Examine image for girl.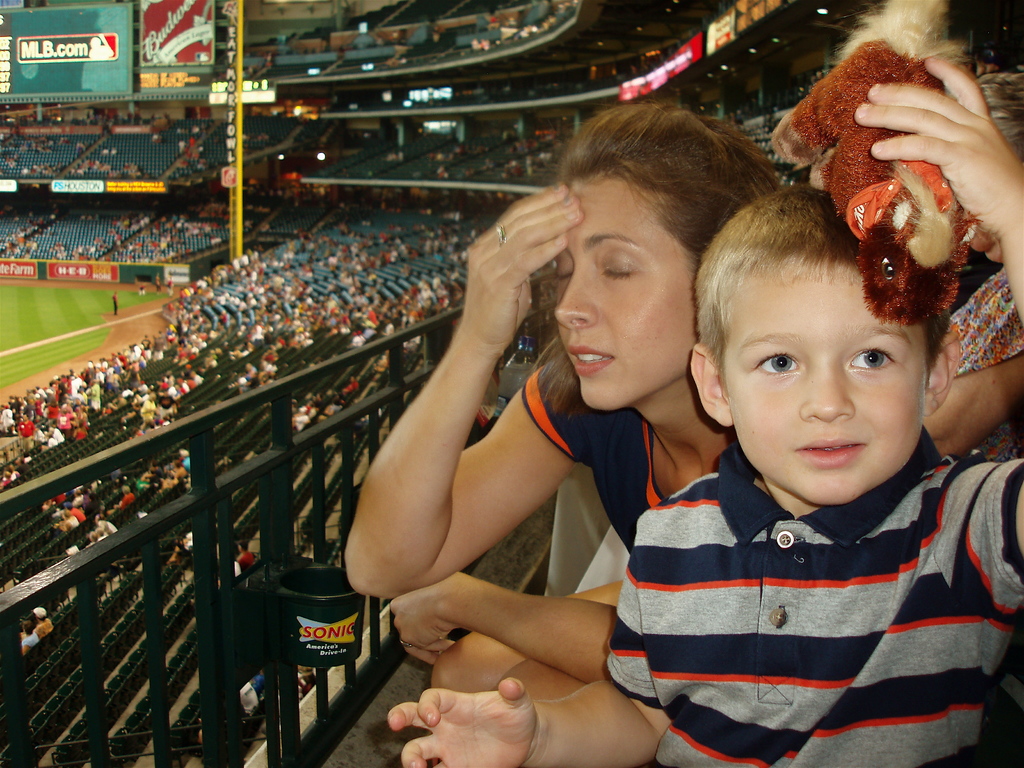
Examination result: {"left": 346, "top": 101, "right": 787, "bottom": 701}.
